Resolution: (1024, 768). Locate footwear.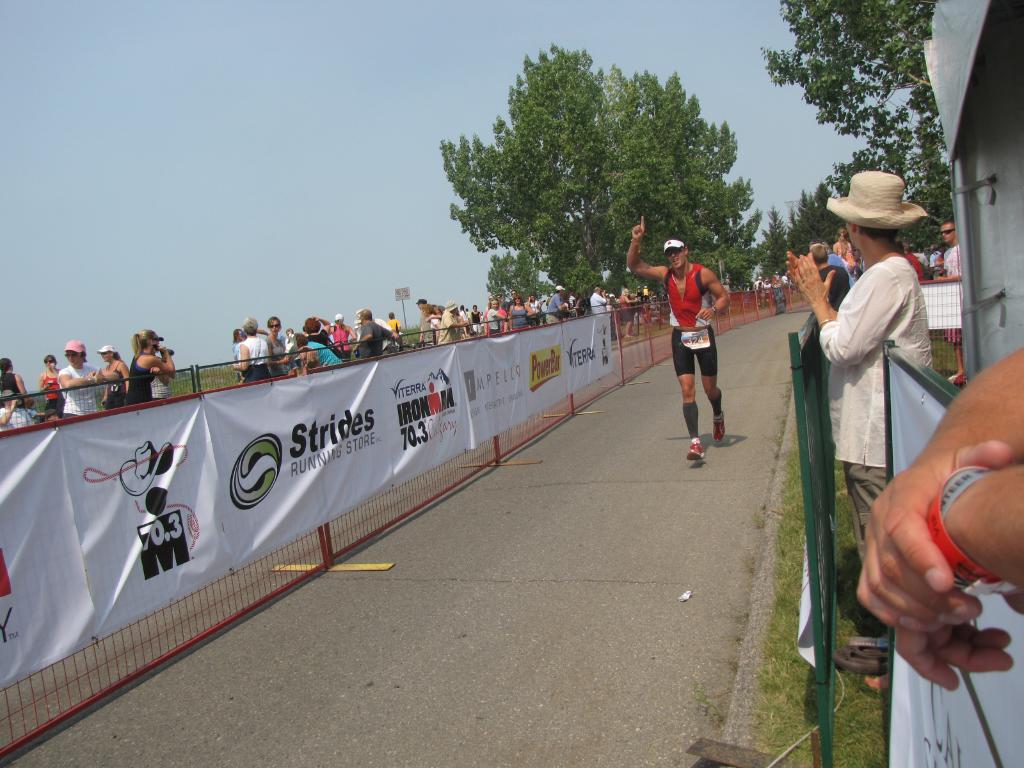
locate(833, 638, 894, 674).
